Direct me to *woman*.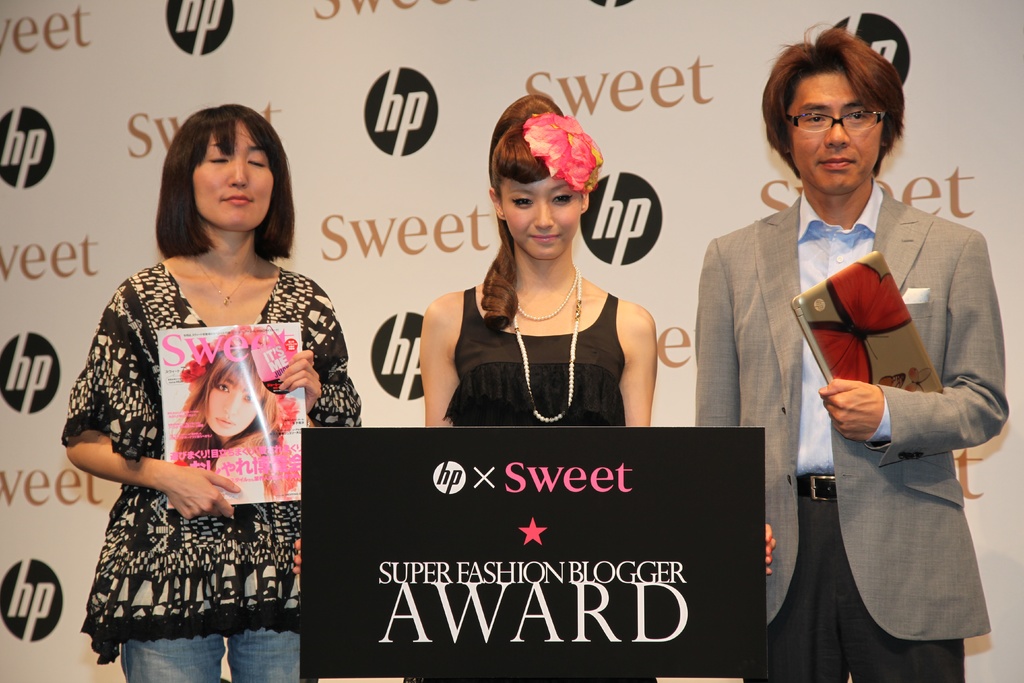
Direction: {"x1": 411, "y1": 90, "x2": 659, "y2": 443}.
